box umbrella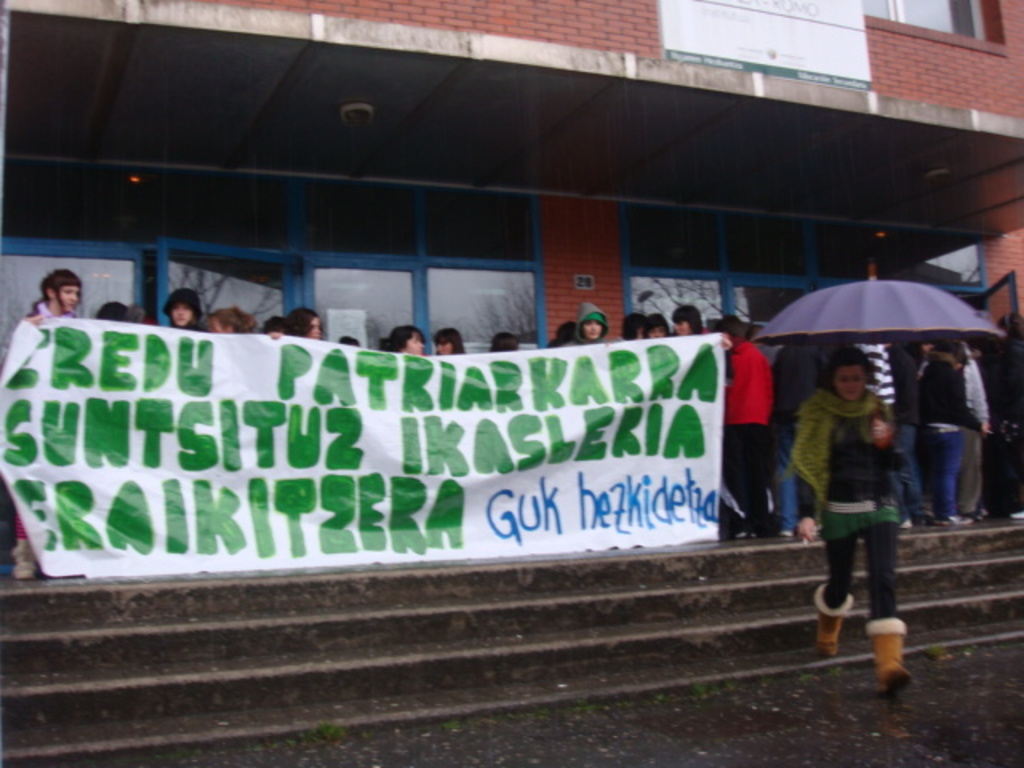
746, 262, 1014, 456
